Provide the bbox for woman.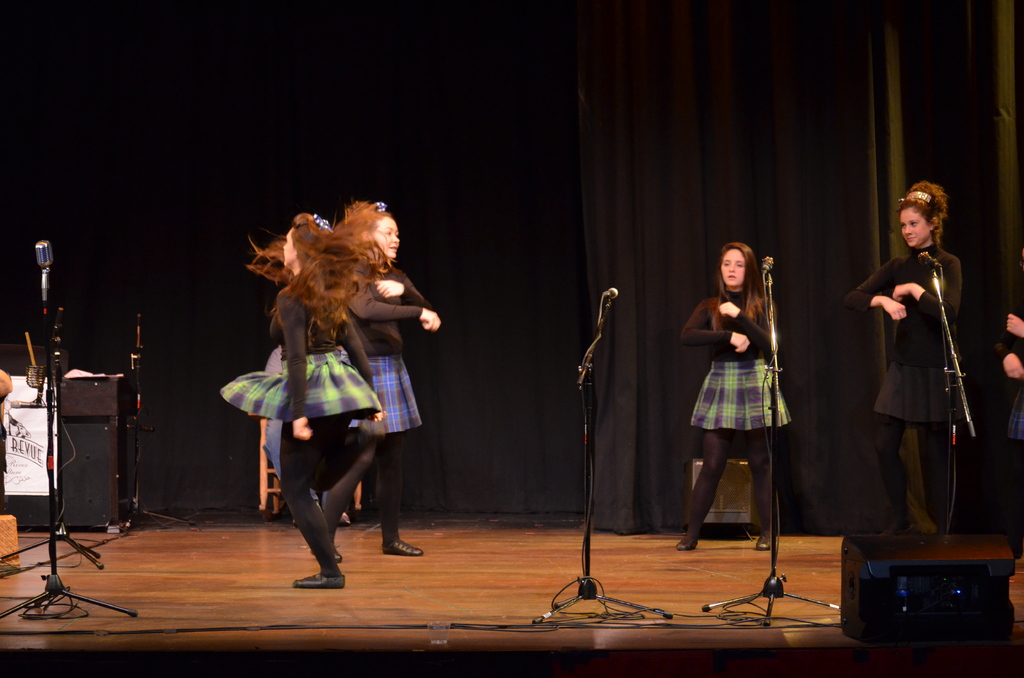
[840, 179, 960, 540].
